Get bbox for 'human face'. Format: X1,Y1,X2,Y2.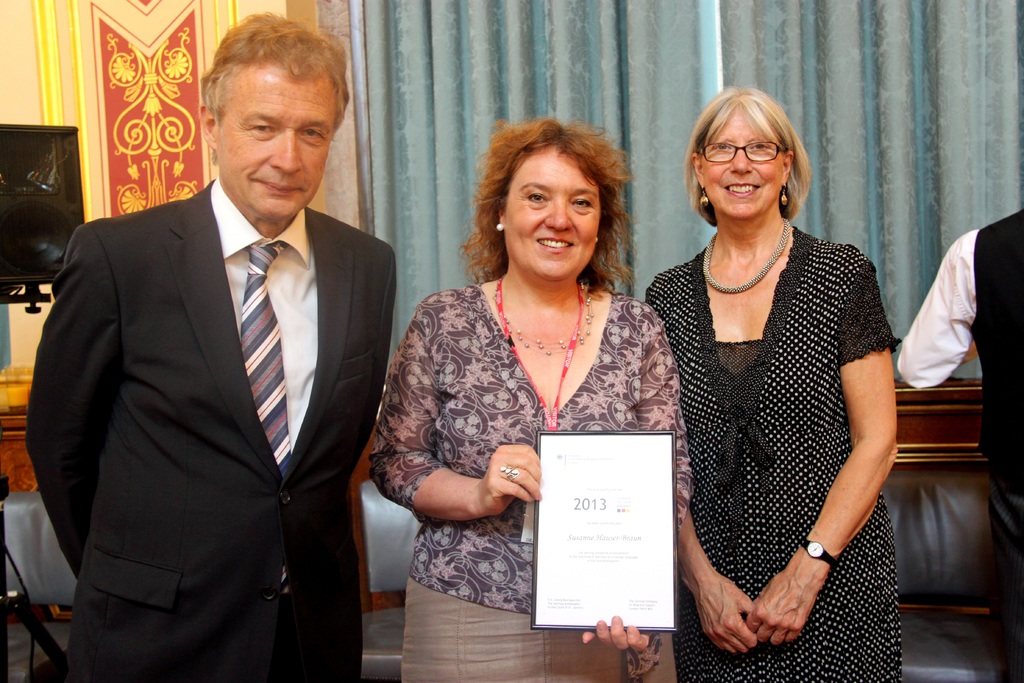
692,97,795,218.
